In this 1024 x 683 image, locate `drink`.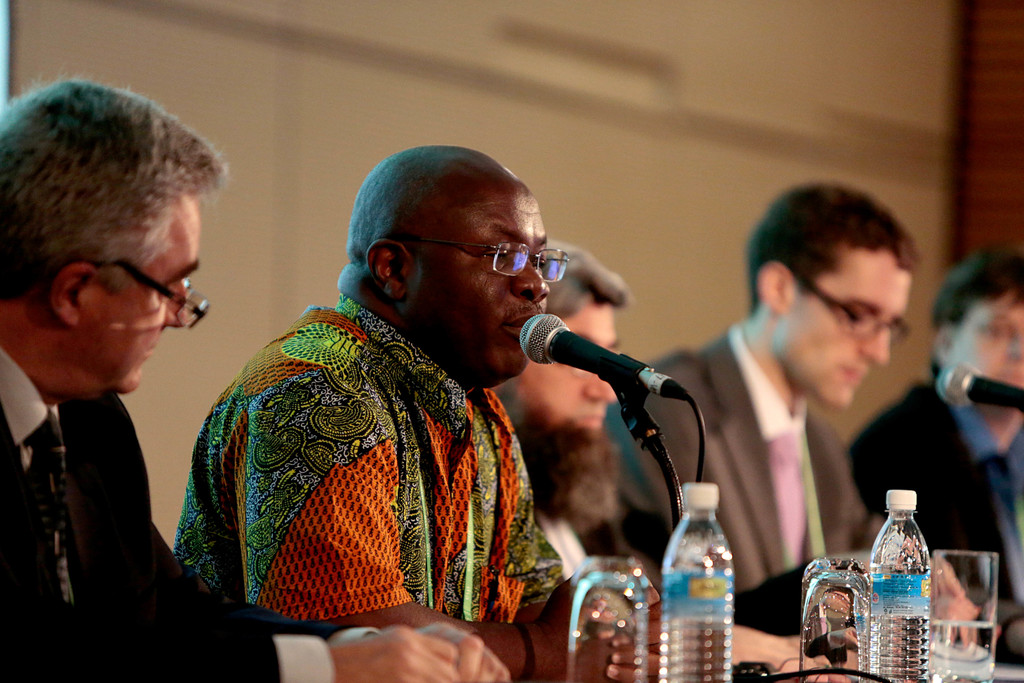
Bounding box: {"x1": 665, "y1": 479, "x2": 737, "y2": 682}.
